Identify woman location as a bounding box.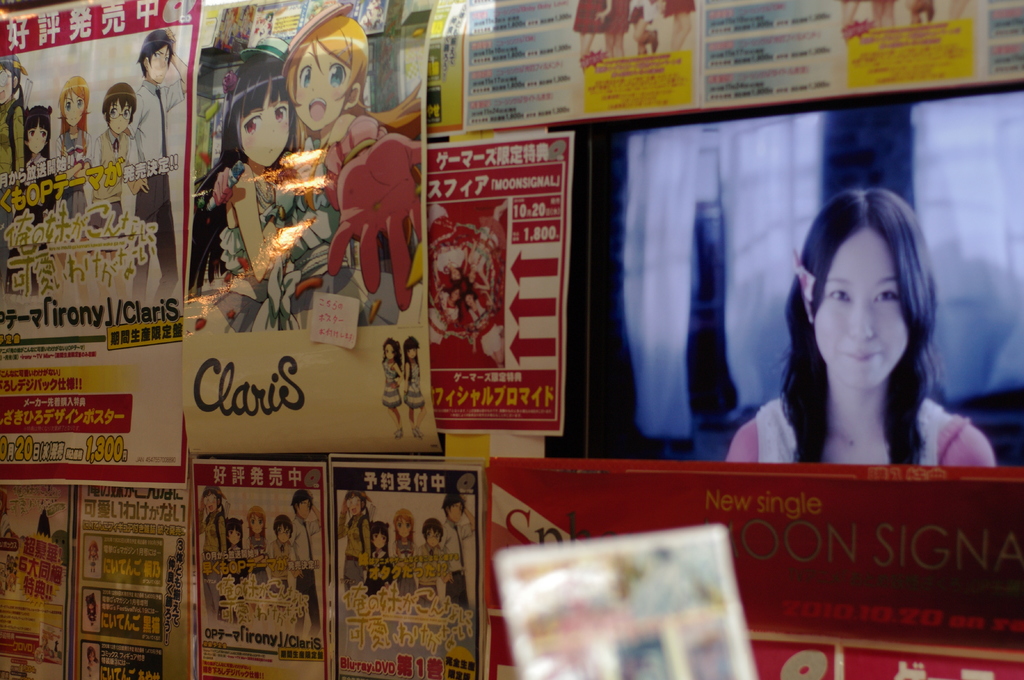
572, 0, 611, 60.
